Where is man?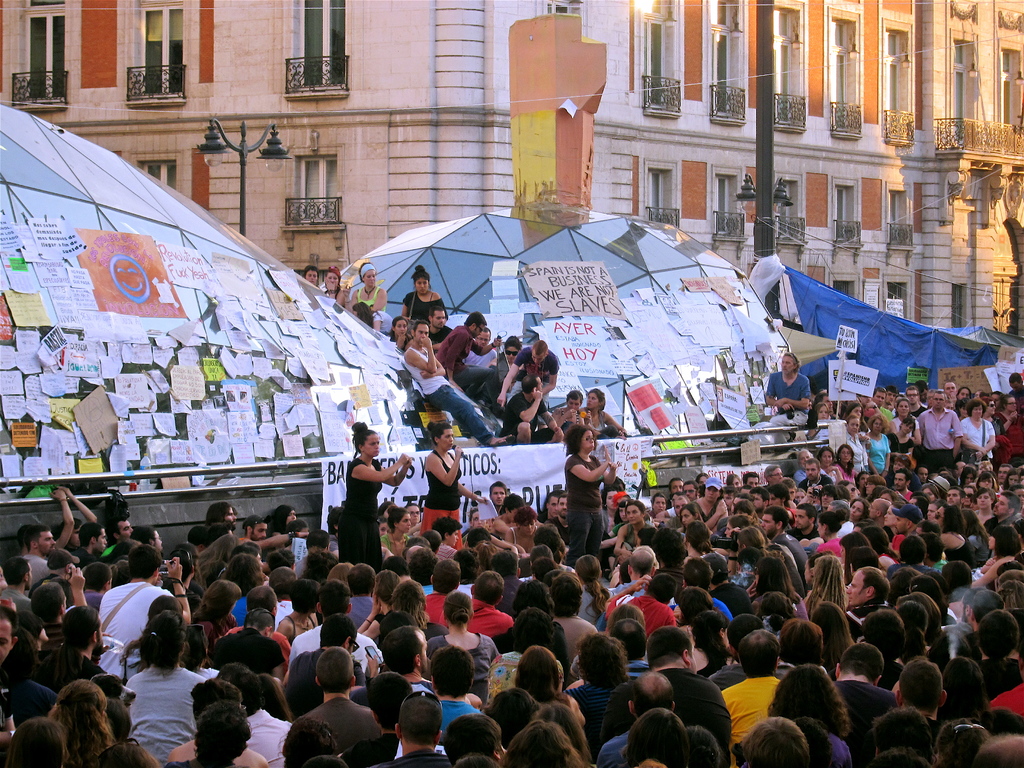
(left=797, top=458, right=833, bottom=495).
